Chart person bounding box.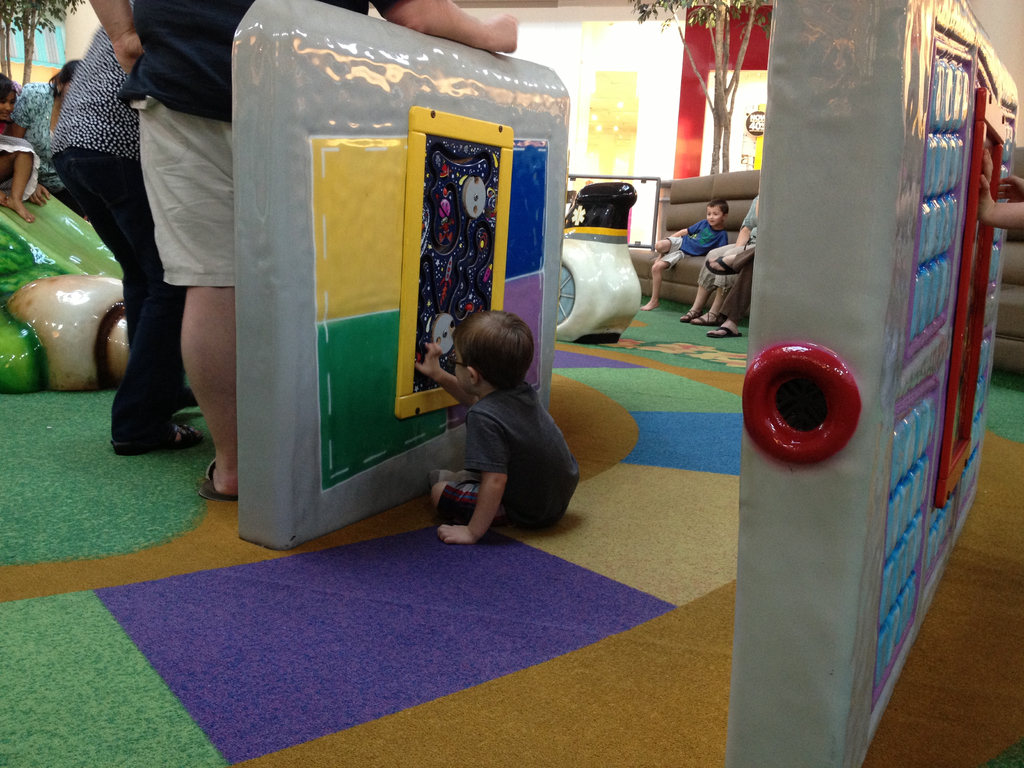
Charted: locate(971, 144, 1023, 230).
